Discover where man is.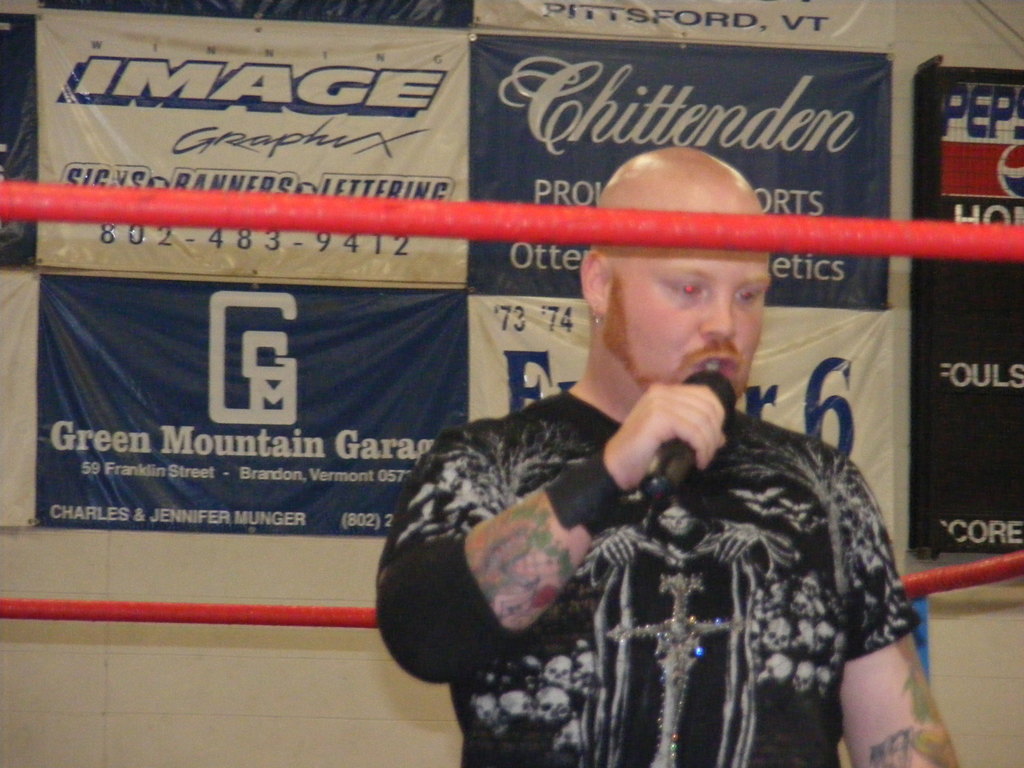
Discovered at <bbox>369, 143, 966, 765</bbox>.
